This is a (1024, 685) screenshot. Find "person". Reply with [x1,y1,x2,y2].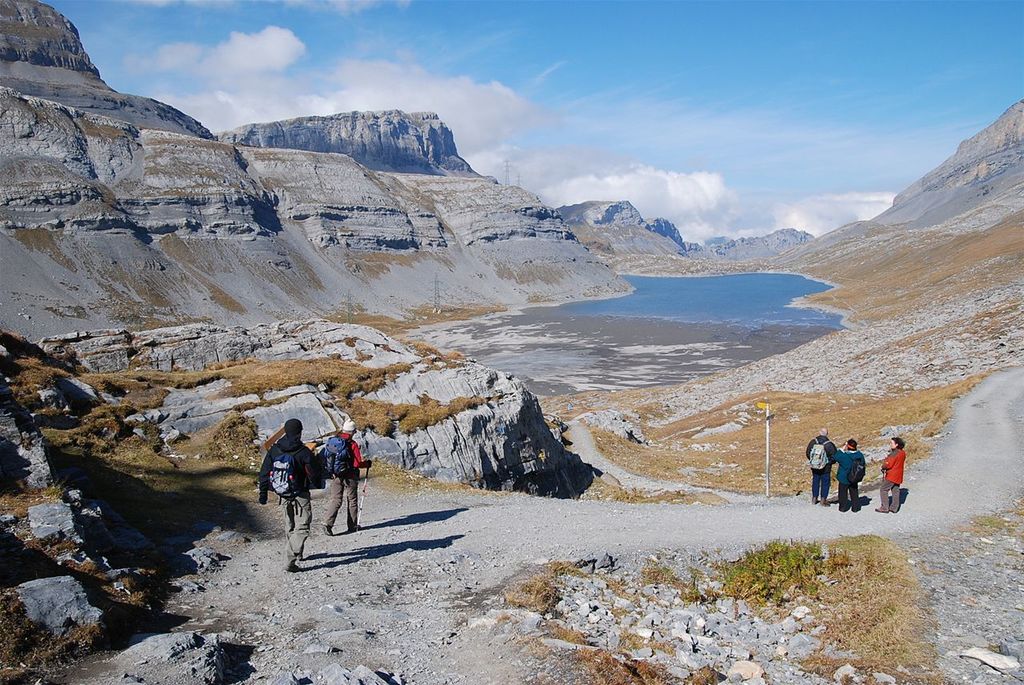
[262,420,318,570].
